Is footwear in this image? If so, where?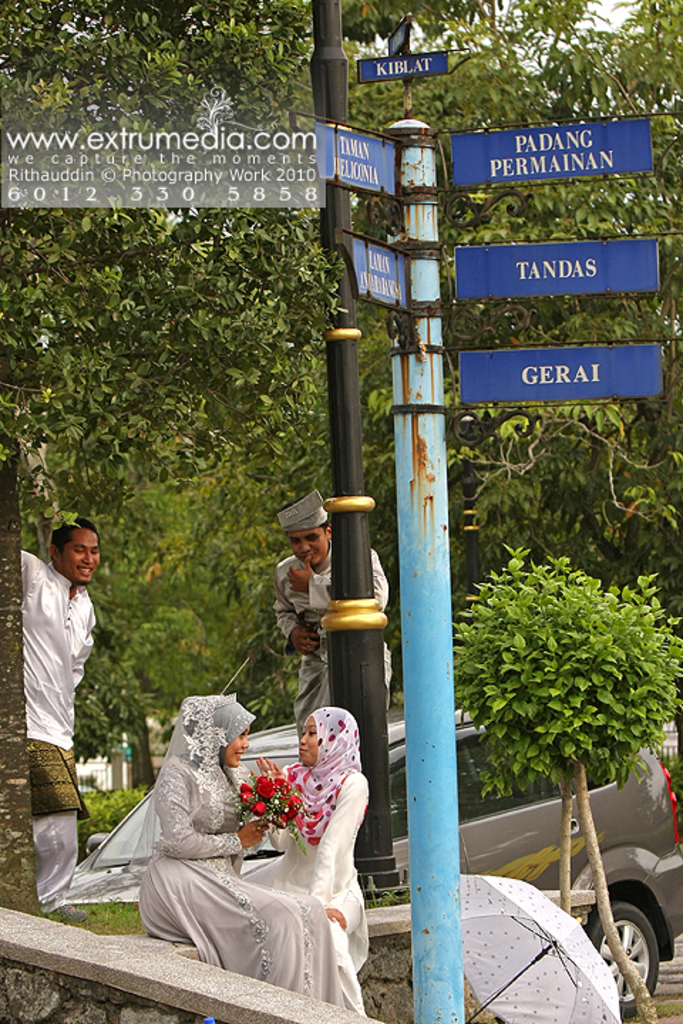
Yes, at Rect(53, 905, 91, 924).
